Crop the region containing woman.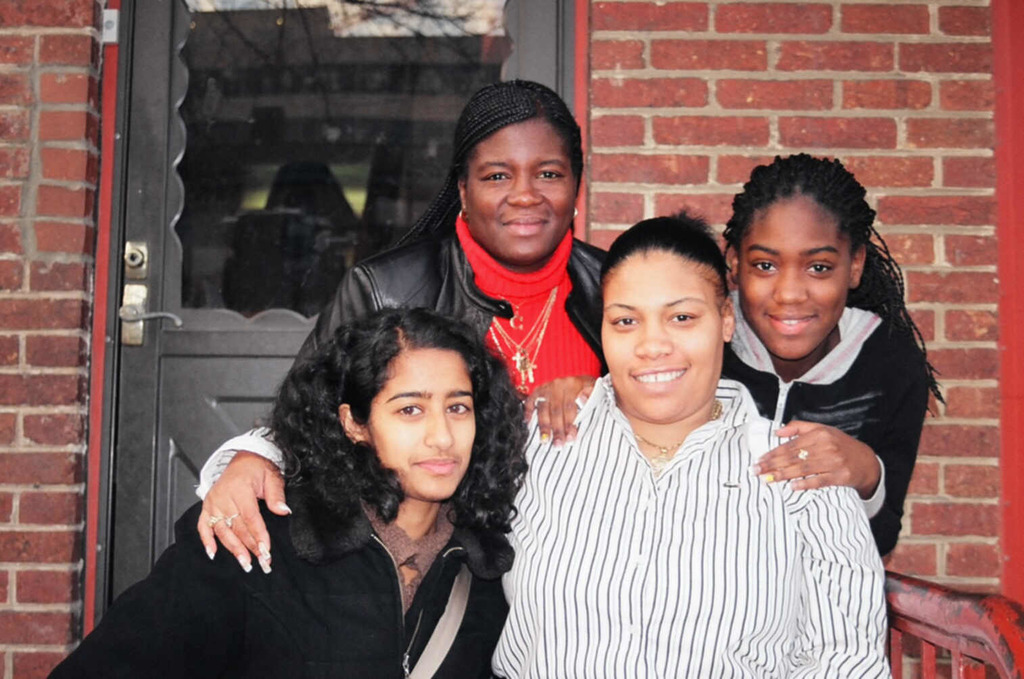
Crop region: left=49, top=319, right=503, bottom=678.
